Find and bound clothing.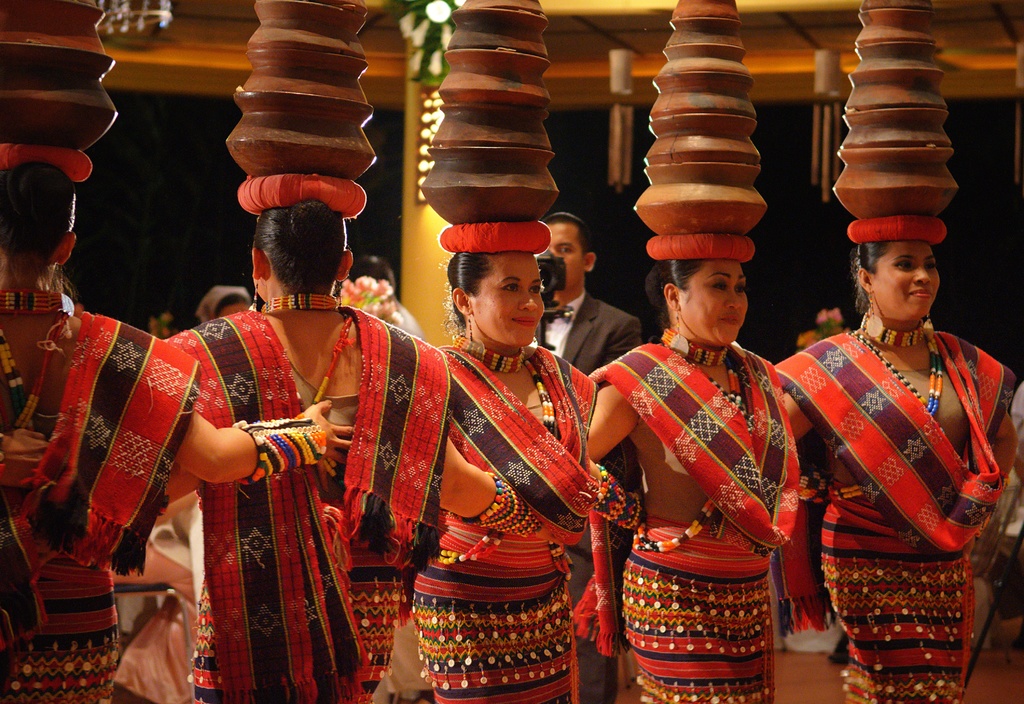
Bound: <bbox>145, 261, 435, 703</bbox>.
